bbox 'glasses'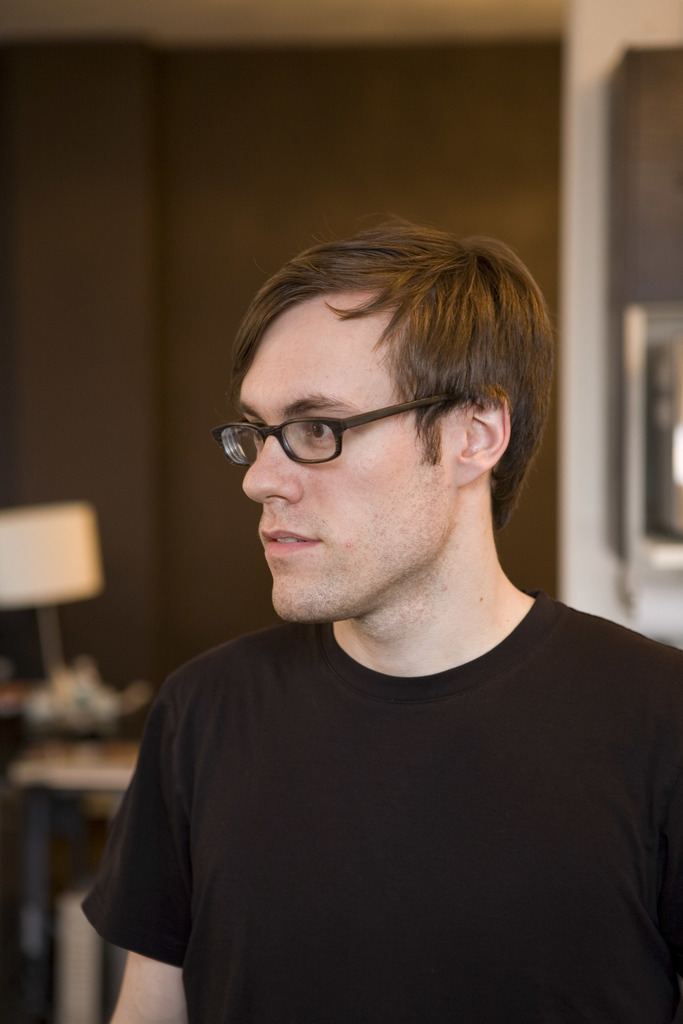
{"x1": 208, "y1": 392, "x2": 471, "y2": 471}
